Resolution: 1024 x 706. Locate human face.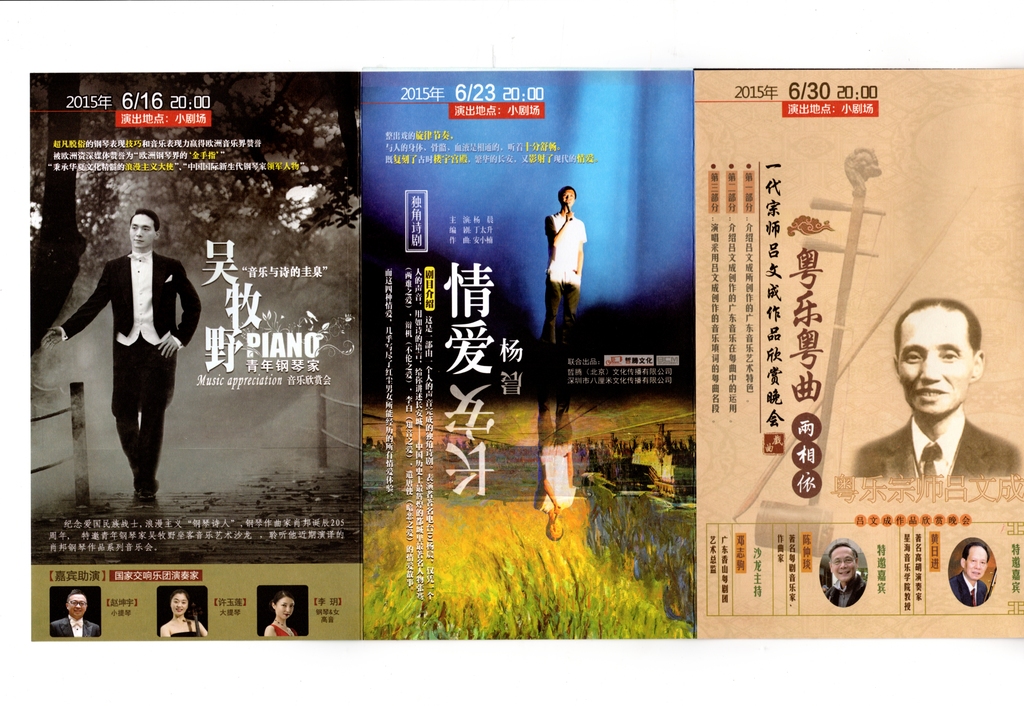
(left=966, top=547, right=989, bottom=582).
